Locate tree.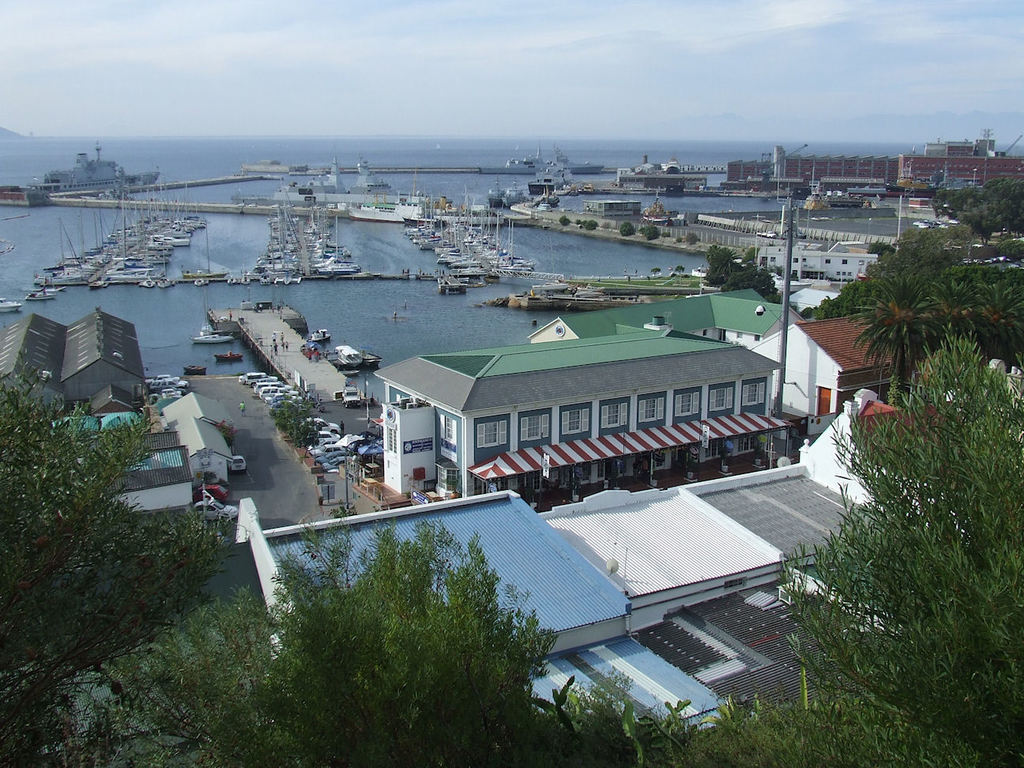
Bounding box: region(0, 344, 179, 715).
